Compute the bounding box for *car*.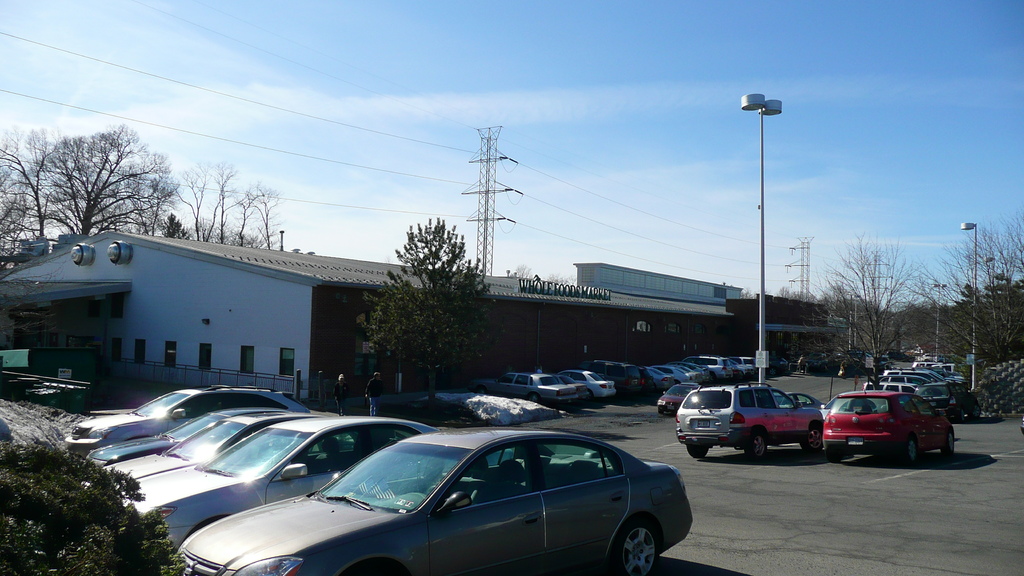
<box>61,383,311,457</box>.
